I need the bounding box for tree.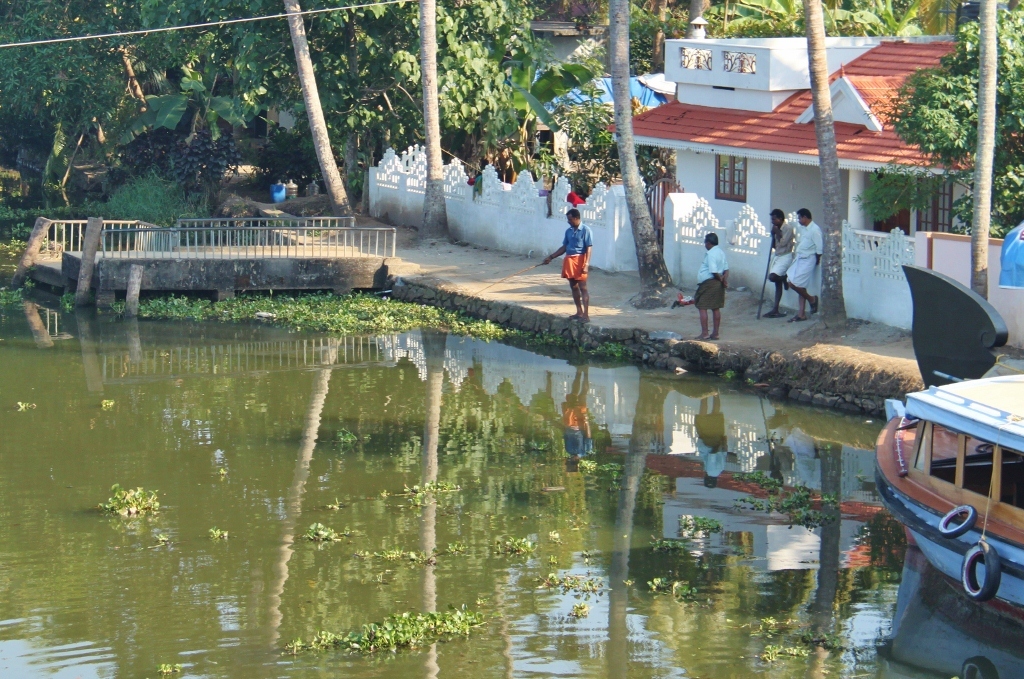
Here it is: [708, 0, 926, 39].
